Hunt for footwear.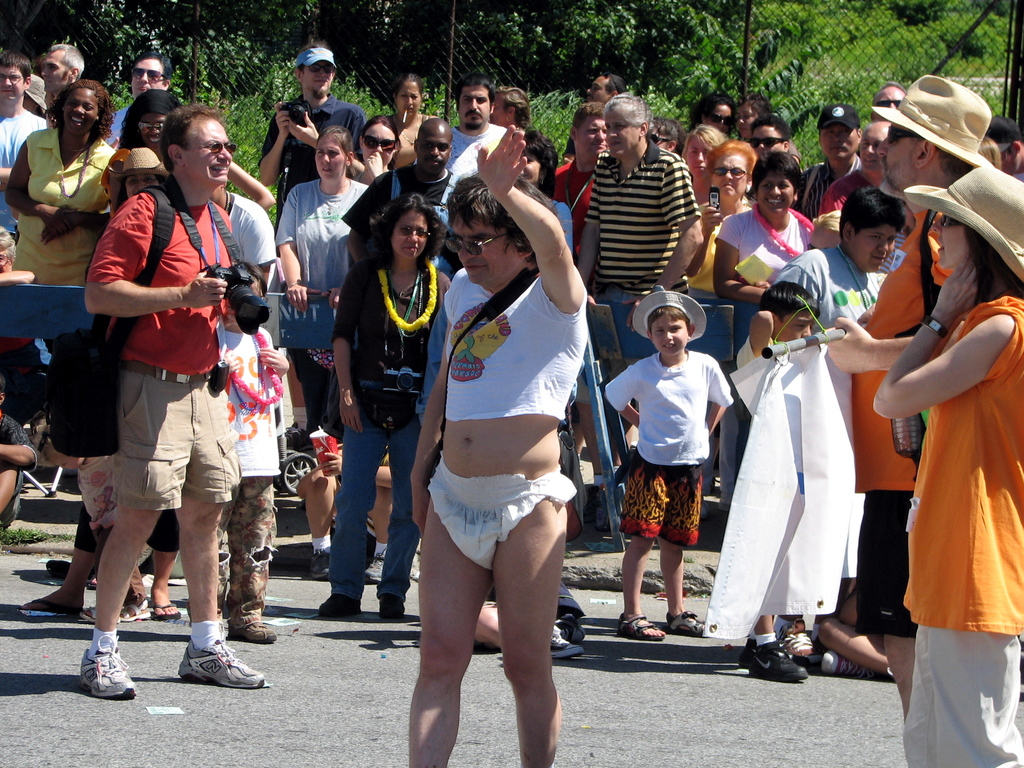
Hunted down at bbox(819, 650, 877, 679).
